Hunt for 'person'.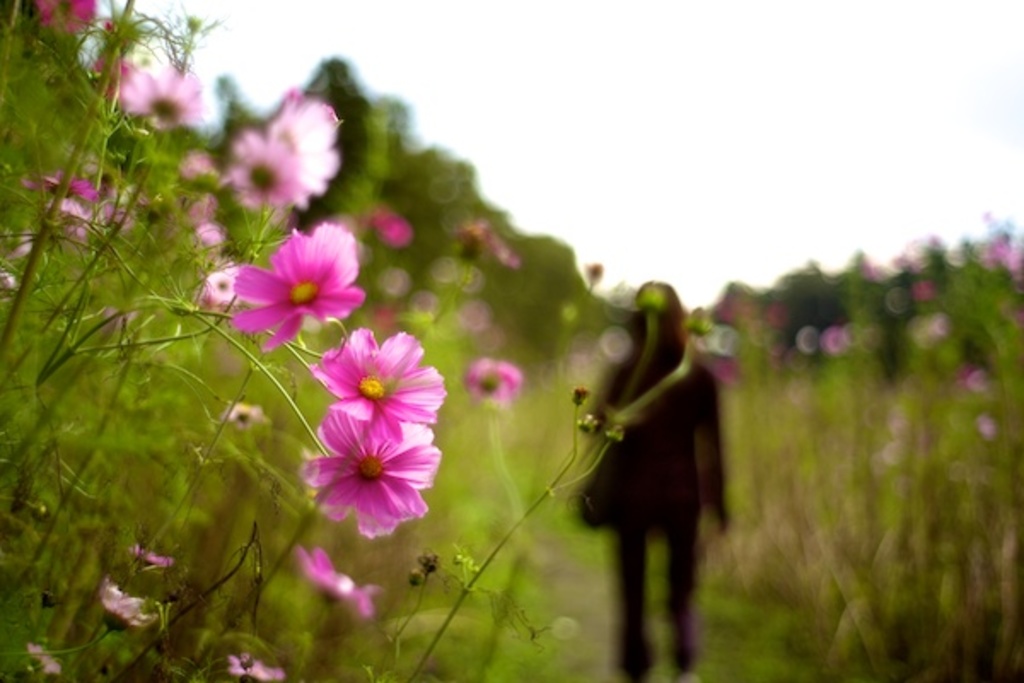
Hunted down at crop(555, 256, 737, 657).
